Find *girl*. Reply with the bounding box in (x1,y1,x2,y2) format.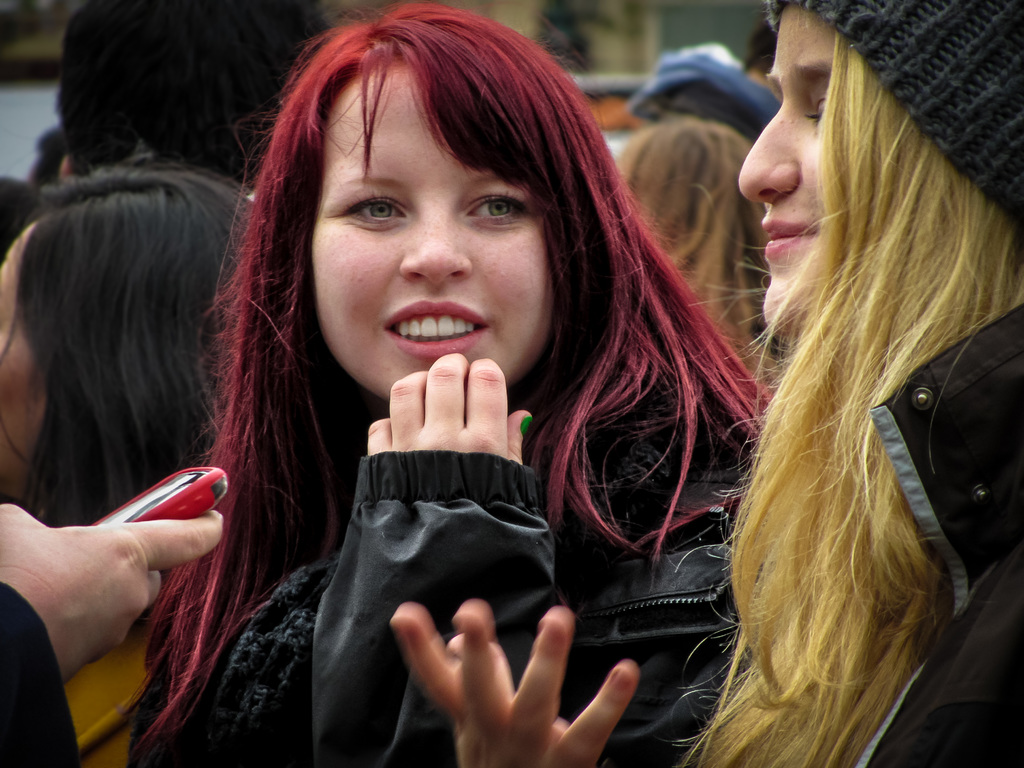
(131,1,774,767).
